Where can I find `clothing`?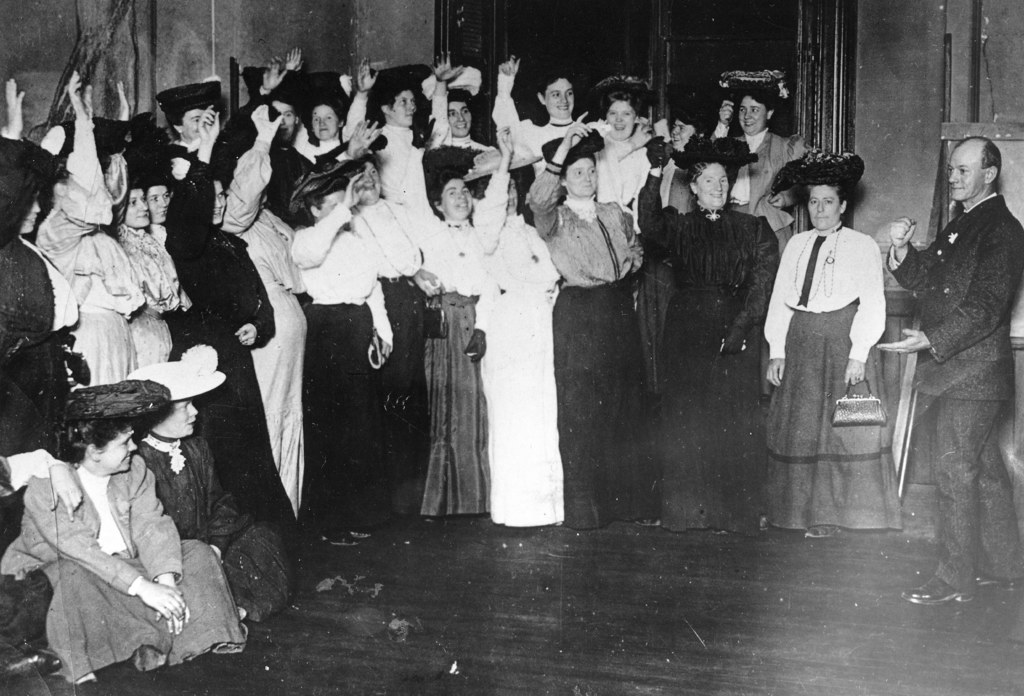
You can find it at 767/232/899/533.
